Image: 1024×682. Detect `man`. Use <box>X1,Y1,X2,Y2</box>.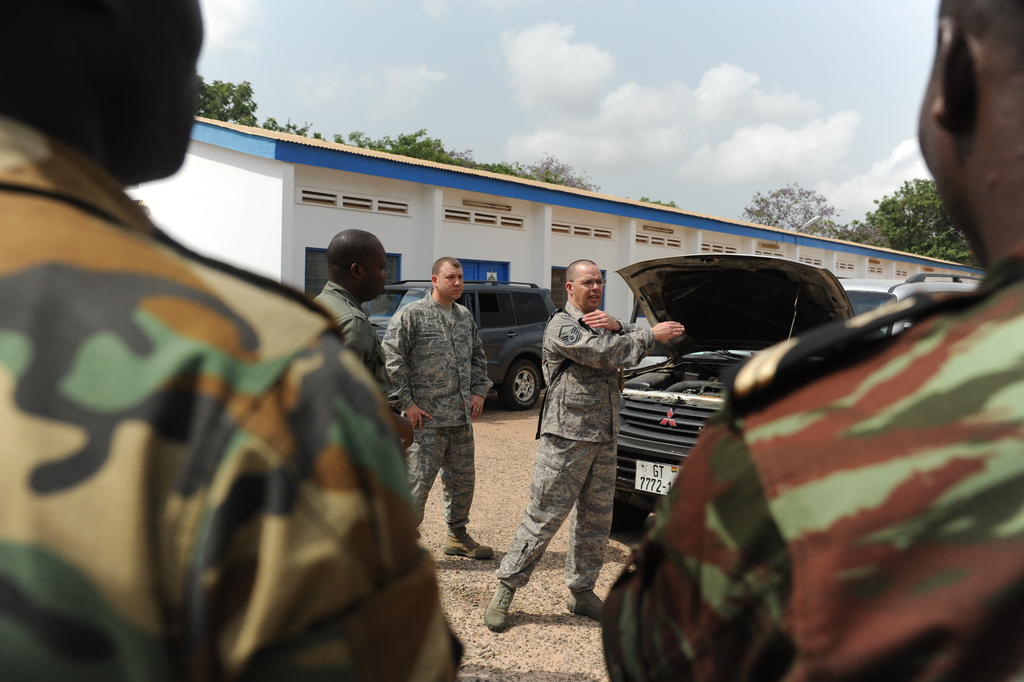
<box>601,0,1023,681</box>.
